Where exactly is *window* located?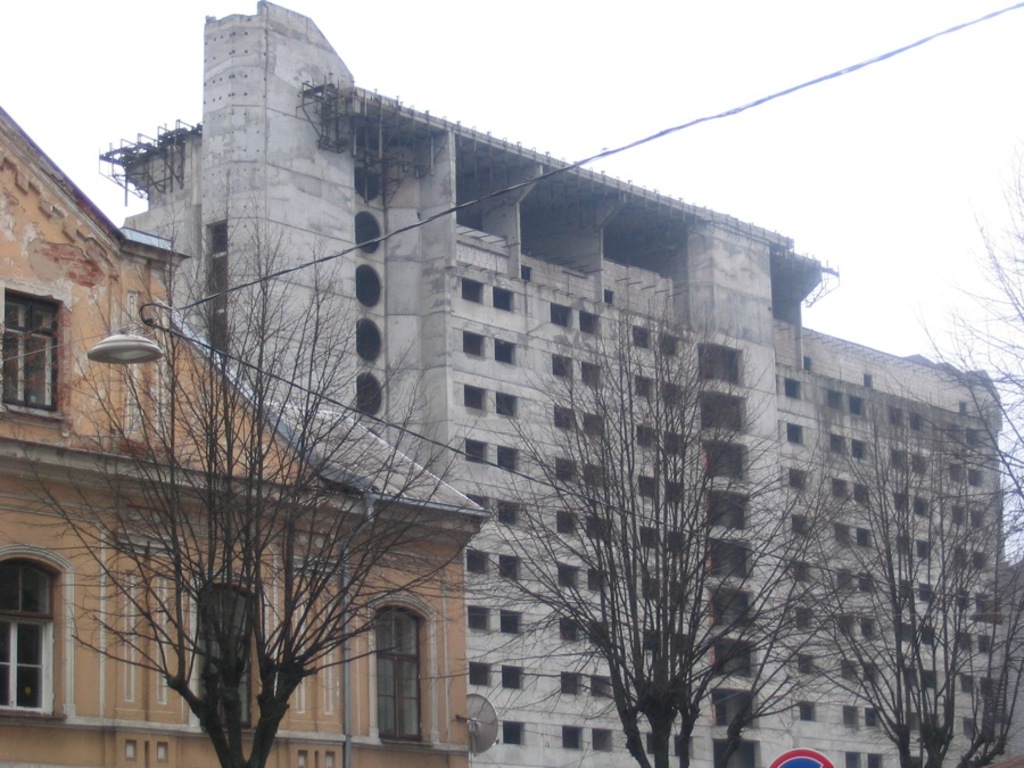
Its bounding box is {"left": 501, "top": 608, "right": 521, "bottom": 636}.
